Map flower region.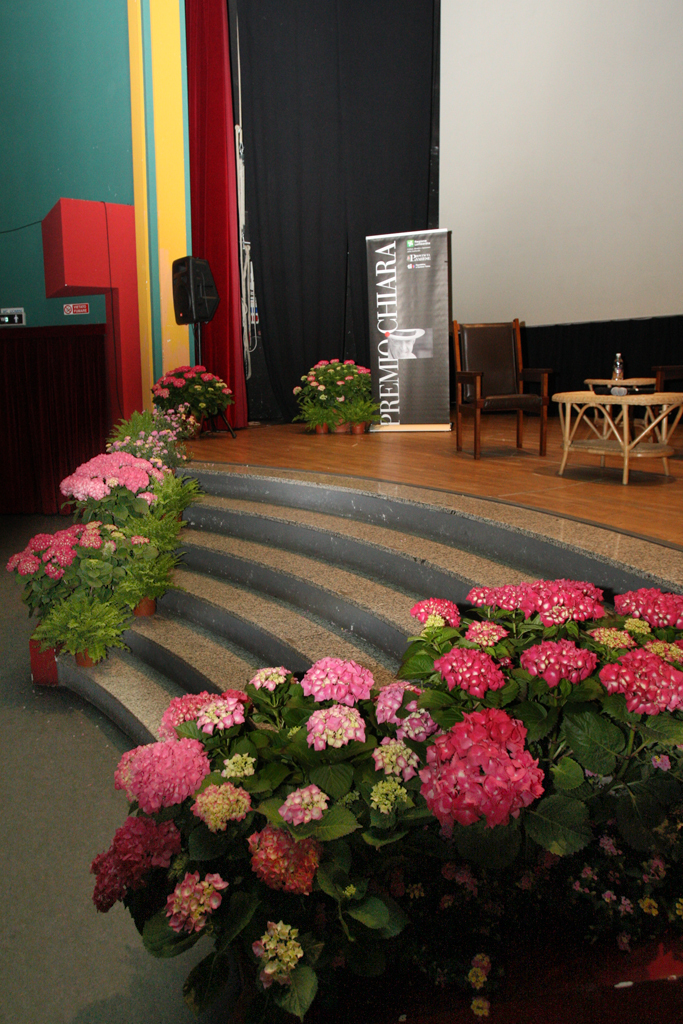
Mapped to [163,873,226,933].
